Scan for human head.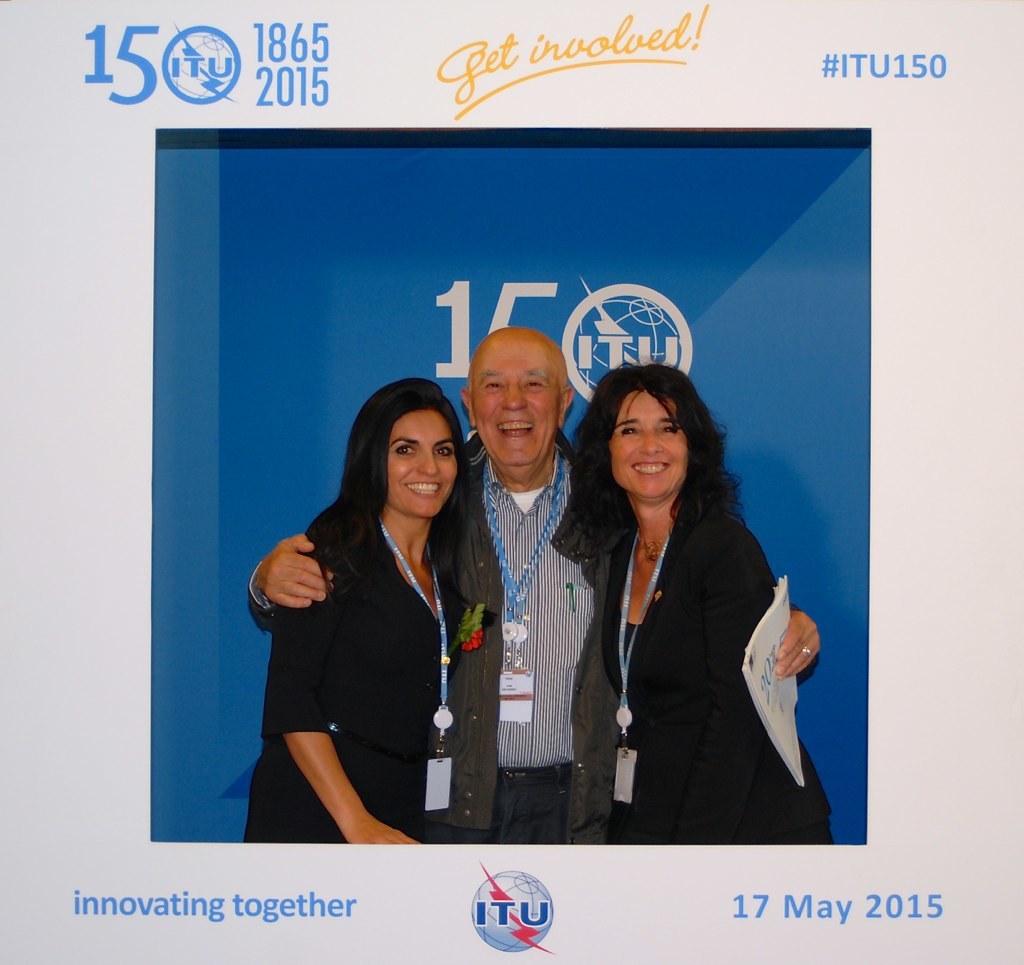
Scan result: {"x1": 570, "y1": 366, "x2": 732, "y2": 505}.
